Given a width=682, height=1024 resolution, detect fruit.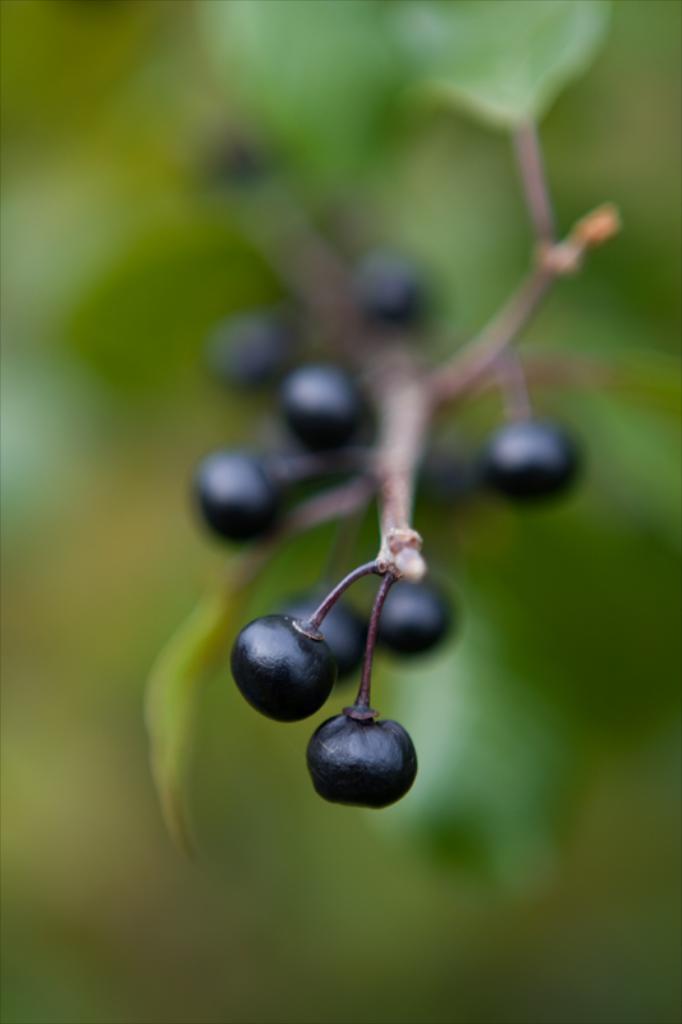
select_region(297, 707, 420, 810).
